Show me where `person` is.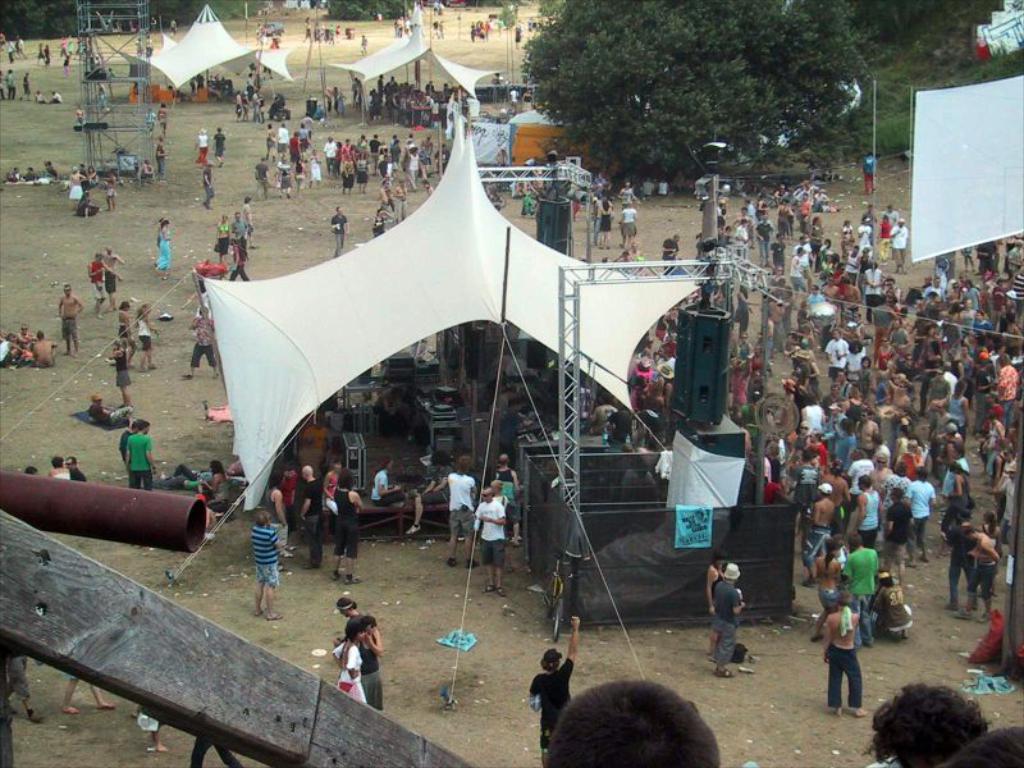
`person` is at <bbox>120, 417, 140, 490</bbox>.
